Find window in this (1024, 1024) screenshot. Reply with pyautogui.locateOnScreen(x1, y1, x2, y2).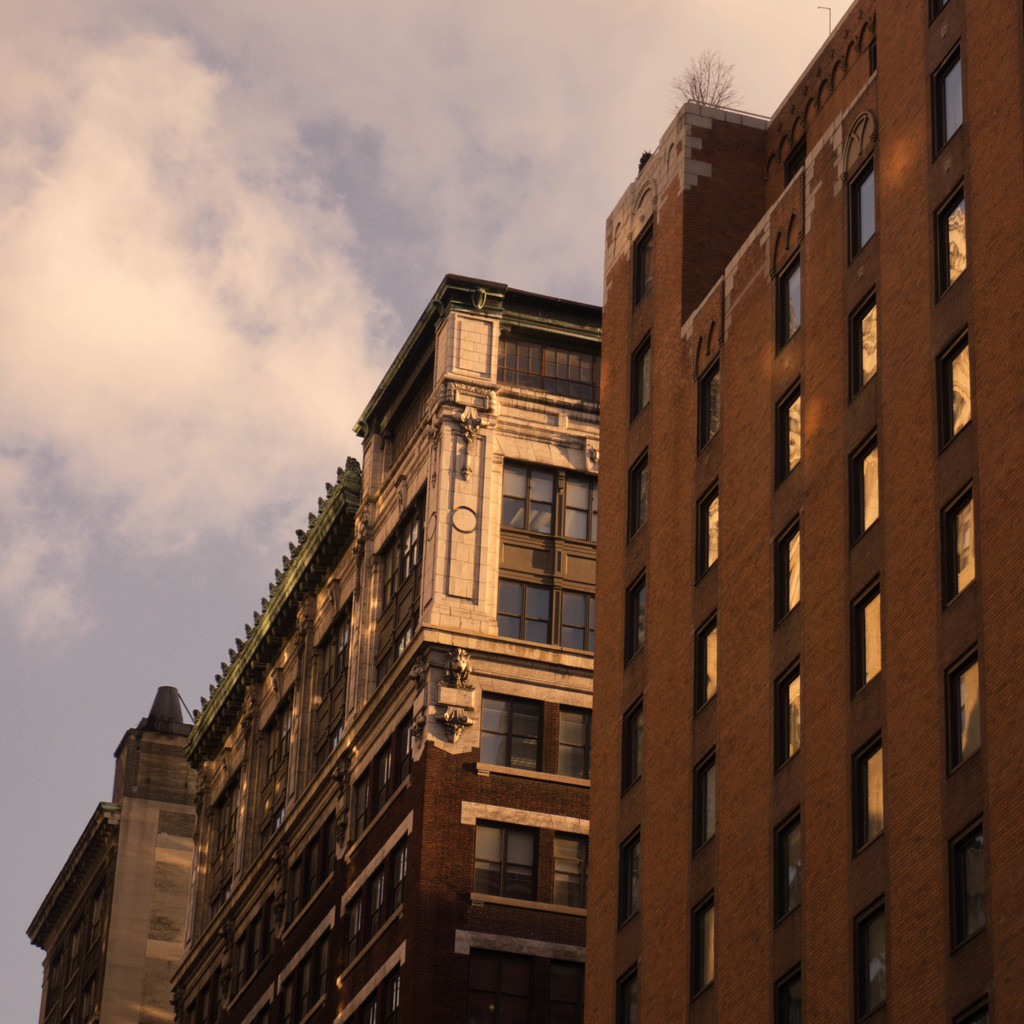
pyautogui.locateOnScreen(845, 290, 885, 407).
